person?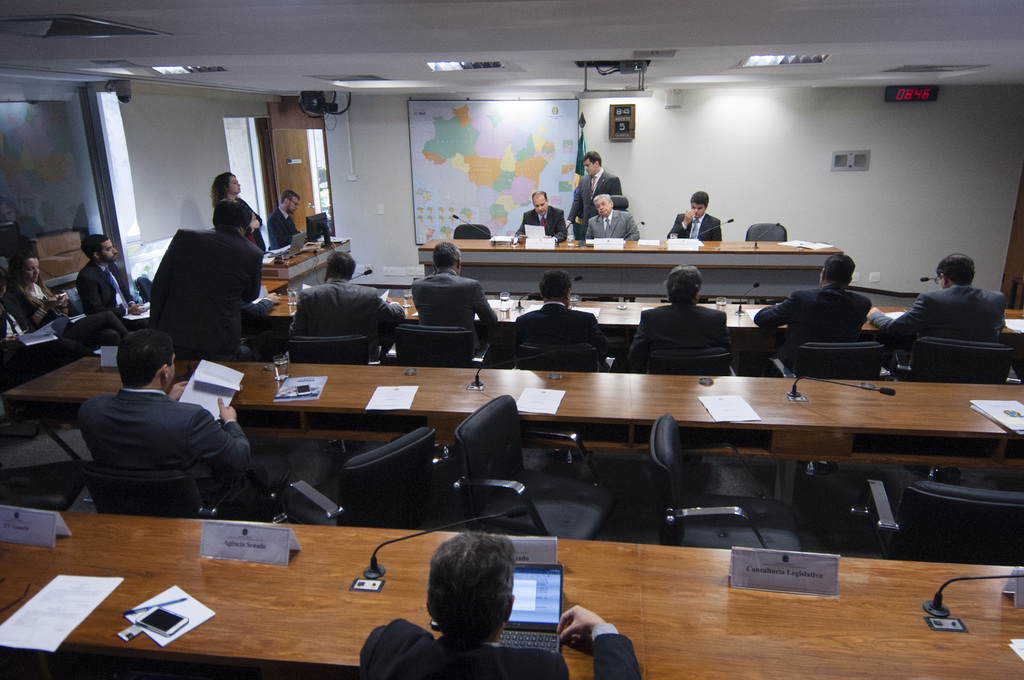
region(651, 265, 739, 370)
